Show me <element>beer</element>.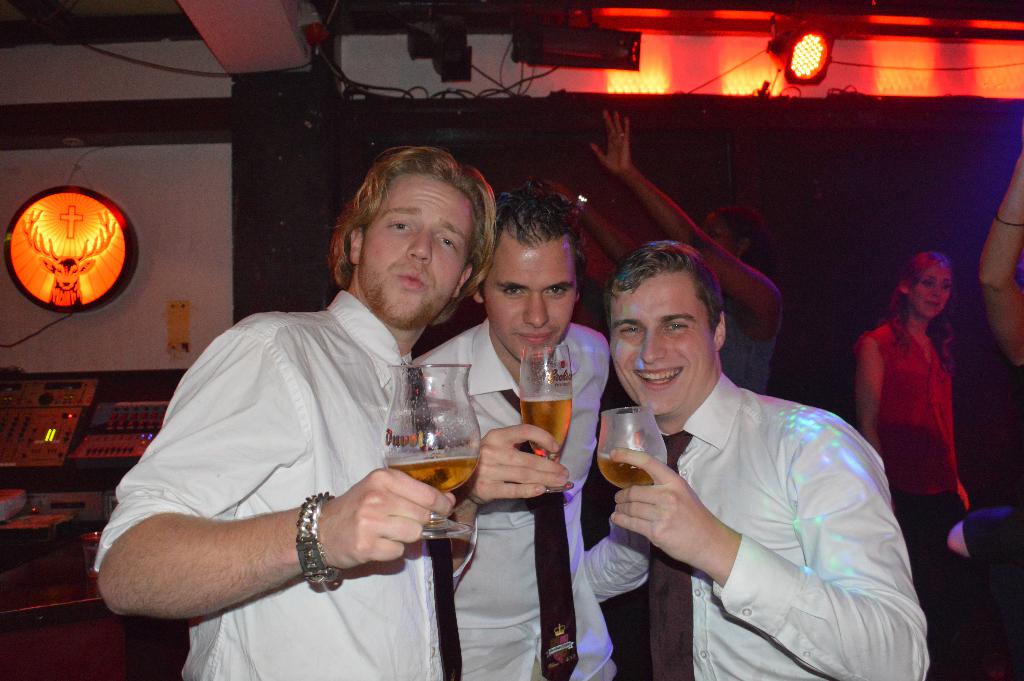
<element>beer</element> is here: [x1=388, y1=452, x2=477, y2=493].
